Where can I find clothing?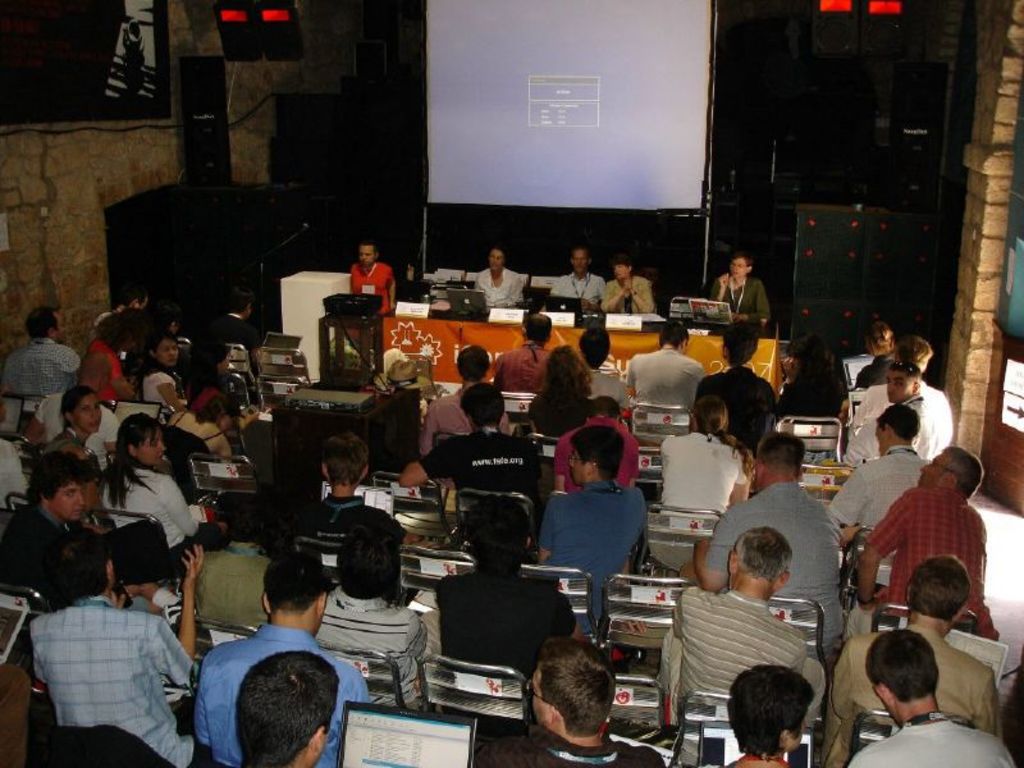
You can find it at l=163, t=407, r=227, b=460.
